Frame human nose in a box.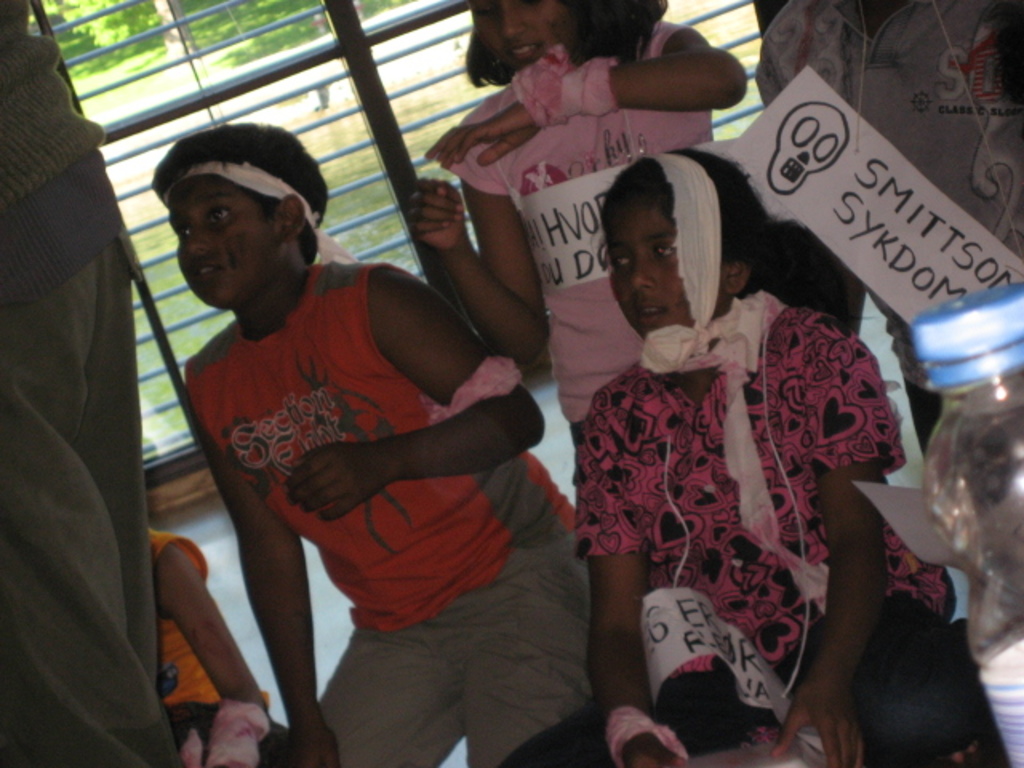
187, 224, 203, 248.
